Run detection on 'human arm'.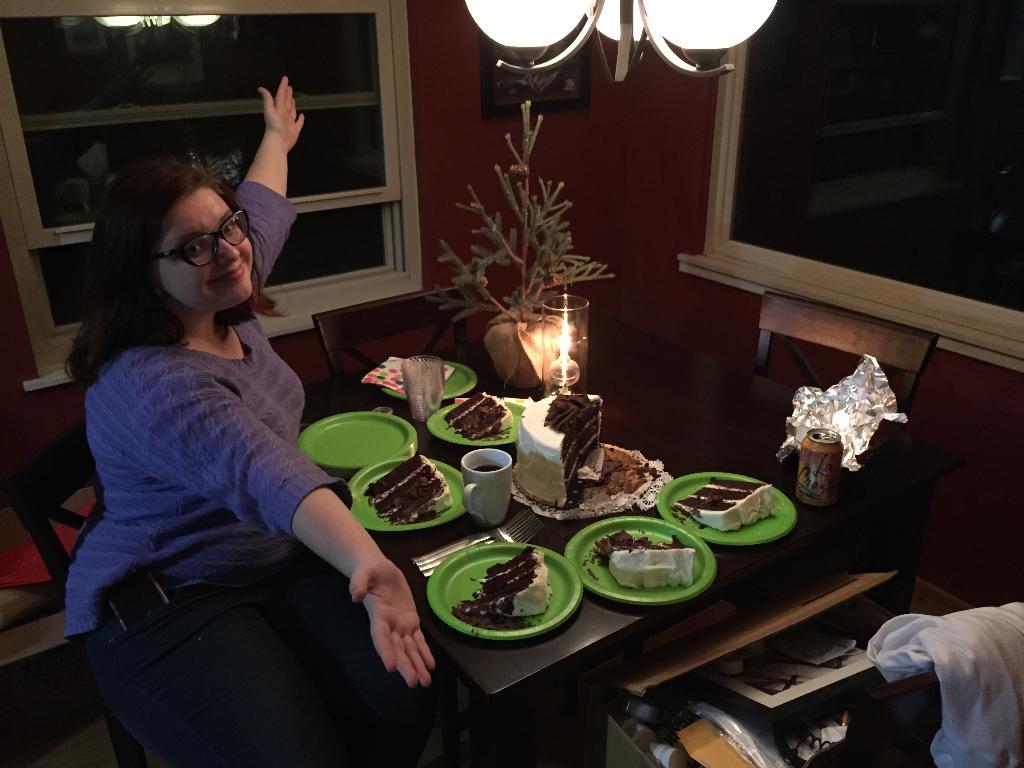
Result: 130/381/442/682.
